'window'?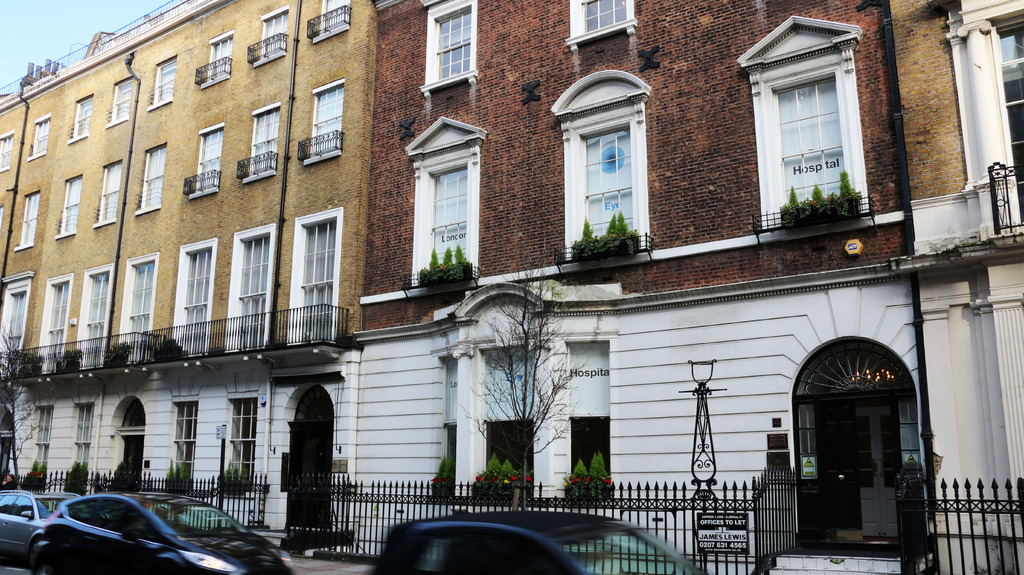
442 359 461 487
